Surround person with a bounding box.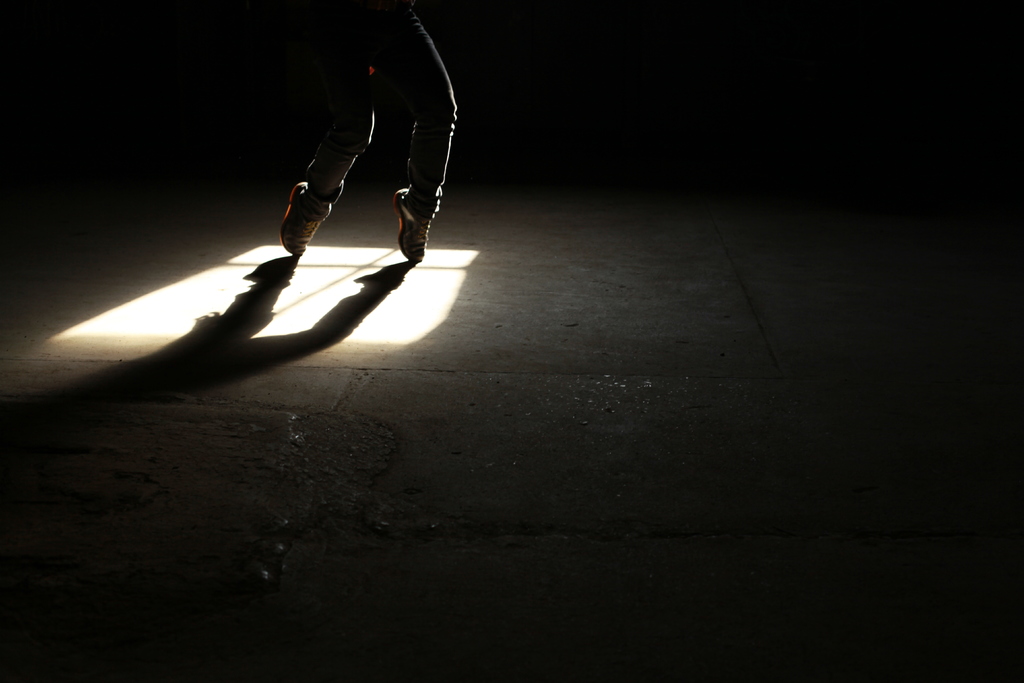
256, 19, 439, 269.
